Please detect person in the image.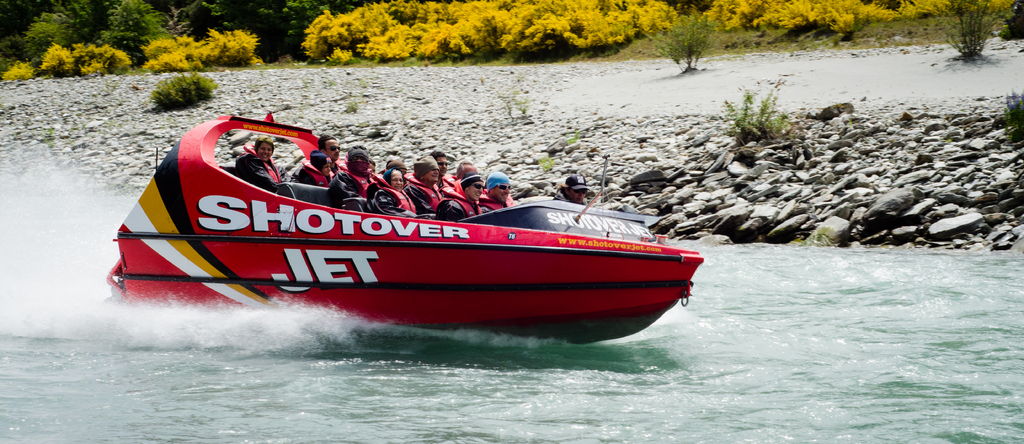
box(556, 175, 582, 209).
